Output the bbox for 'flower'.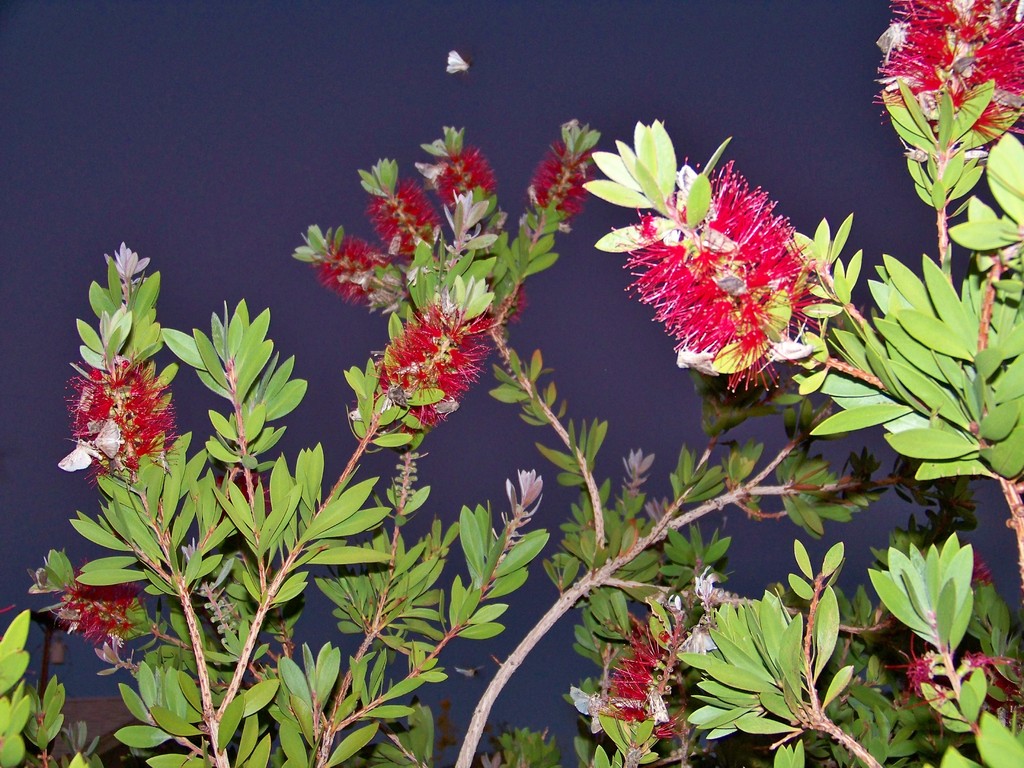
select_region(312, 224, 387, 311).
